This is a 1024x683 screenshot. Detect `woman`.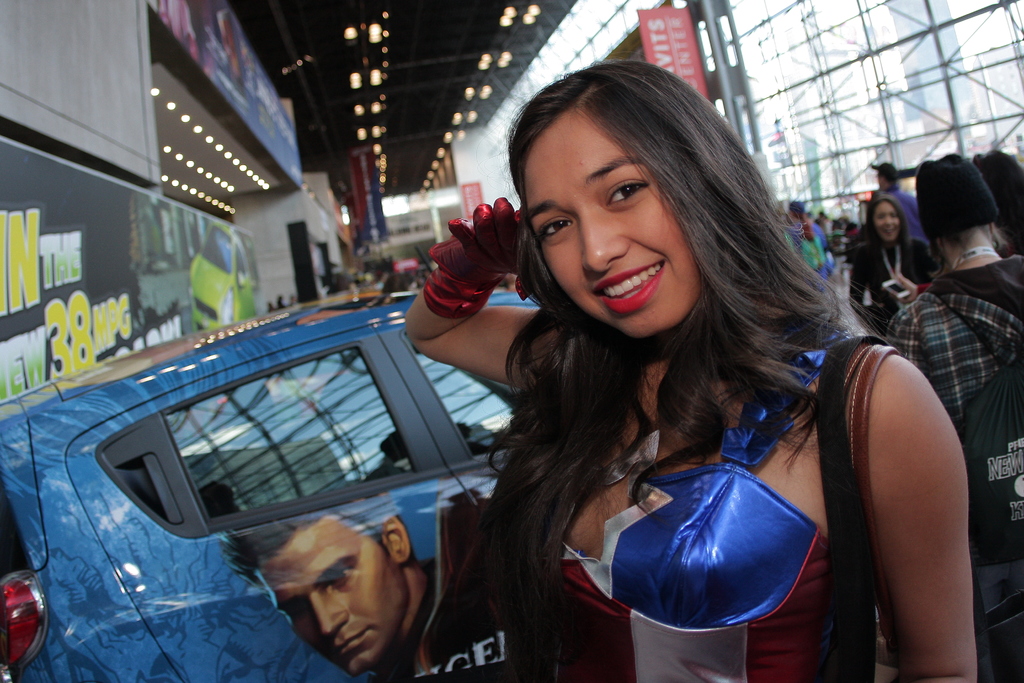
{"x1": 403, "y1": 60, "x2": 922, "y2": 682}.
